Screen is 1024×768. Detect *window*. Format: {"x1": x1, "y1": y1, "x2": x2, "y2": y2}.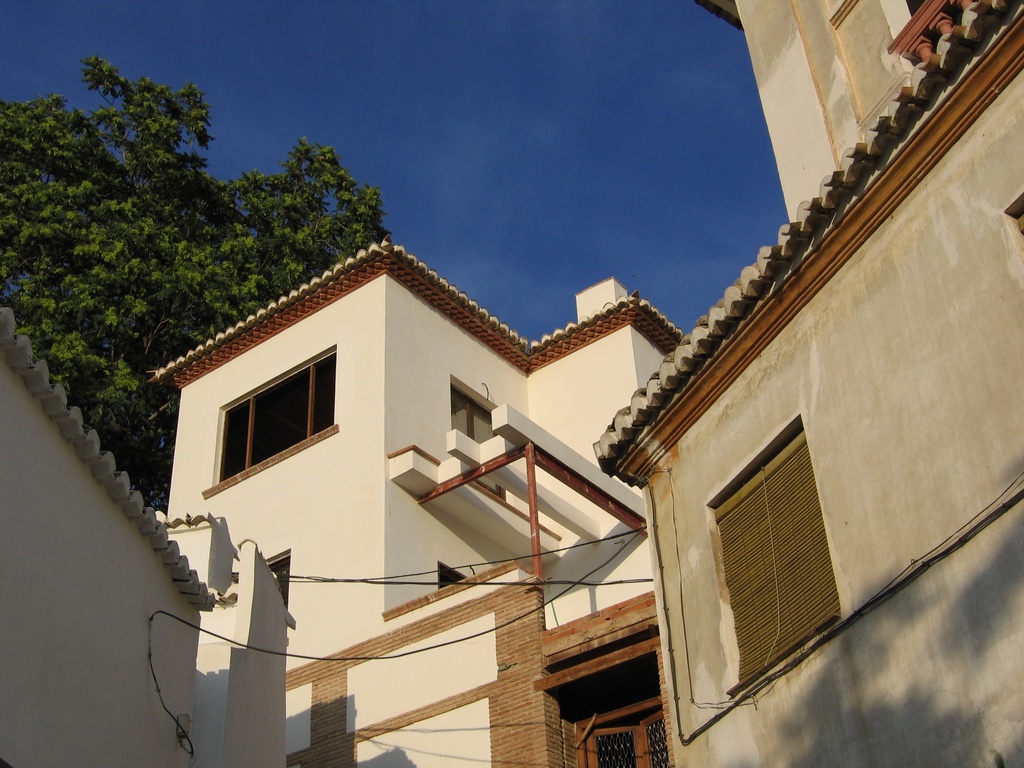
{"x1": 448, "y1": 375, "x2": 506, "y2": 503}.
